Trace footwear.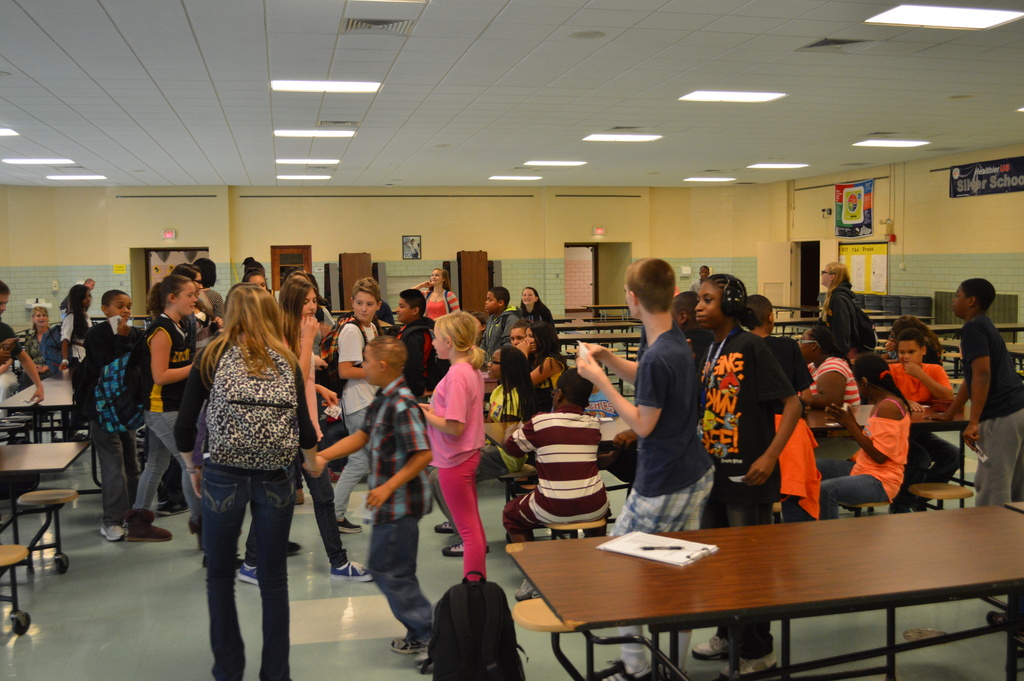
Traced to 689 623 753 661.
